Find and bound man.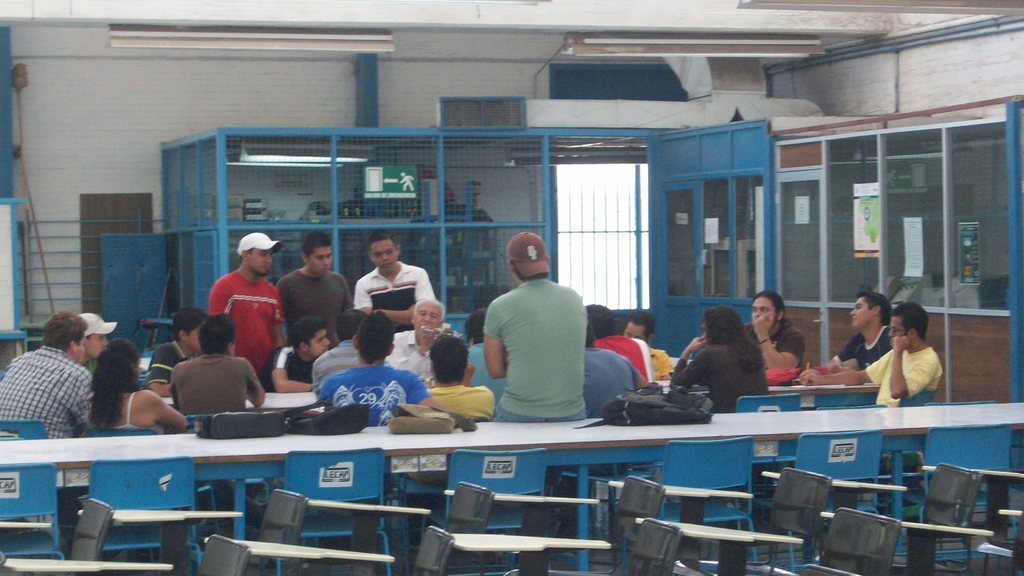
Bound: select_region(147, 311, 207, 397).
